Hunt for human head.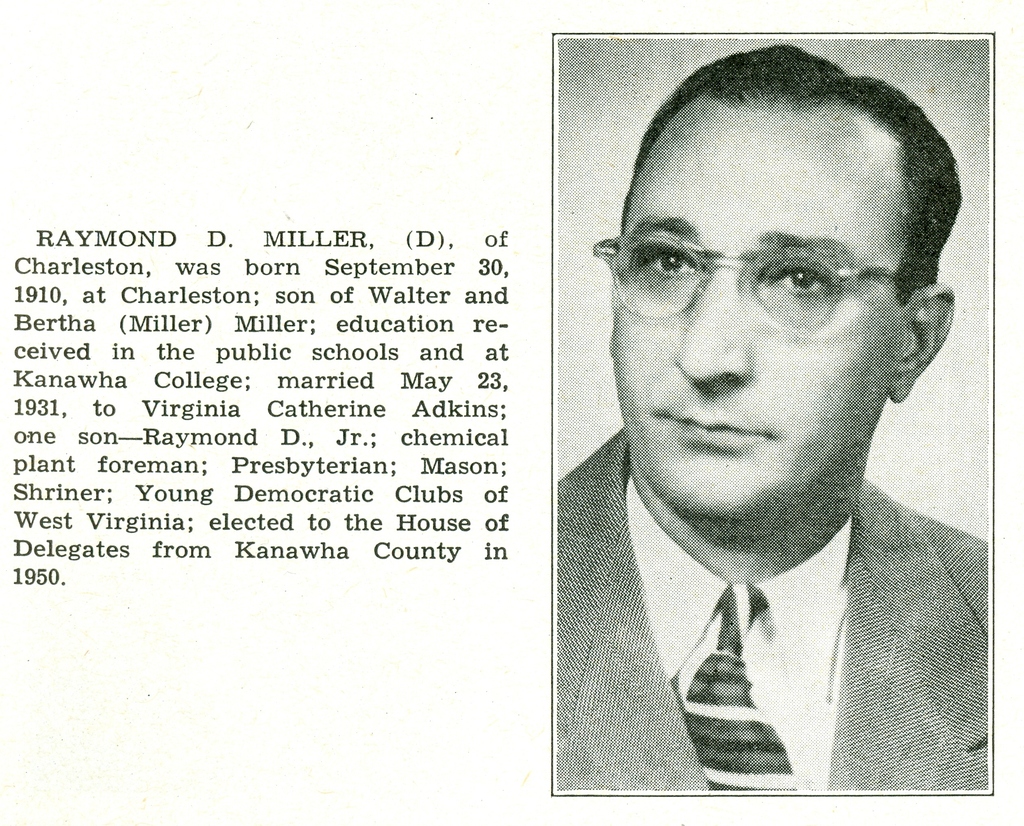
Hunted down at BBox(615, 49, 950, 522).
